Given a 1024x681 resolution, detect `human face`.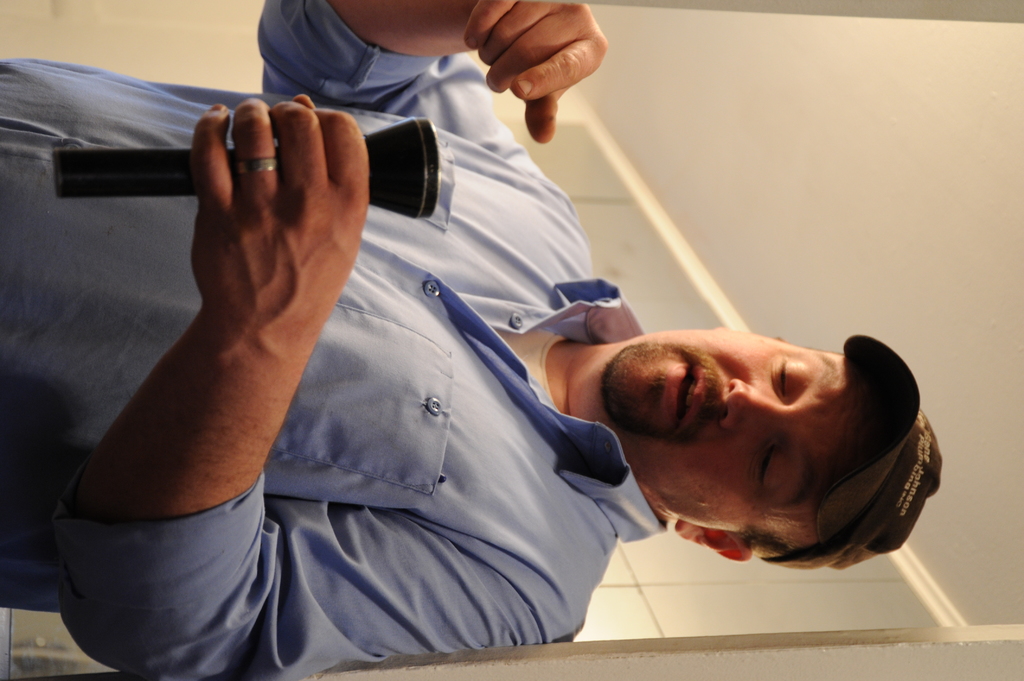
bbox=[605, 339, 859, 519].
